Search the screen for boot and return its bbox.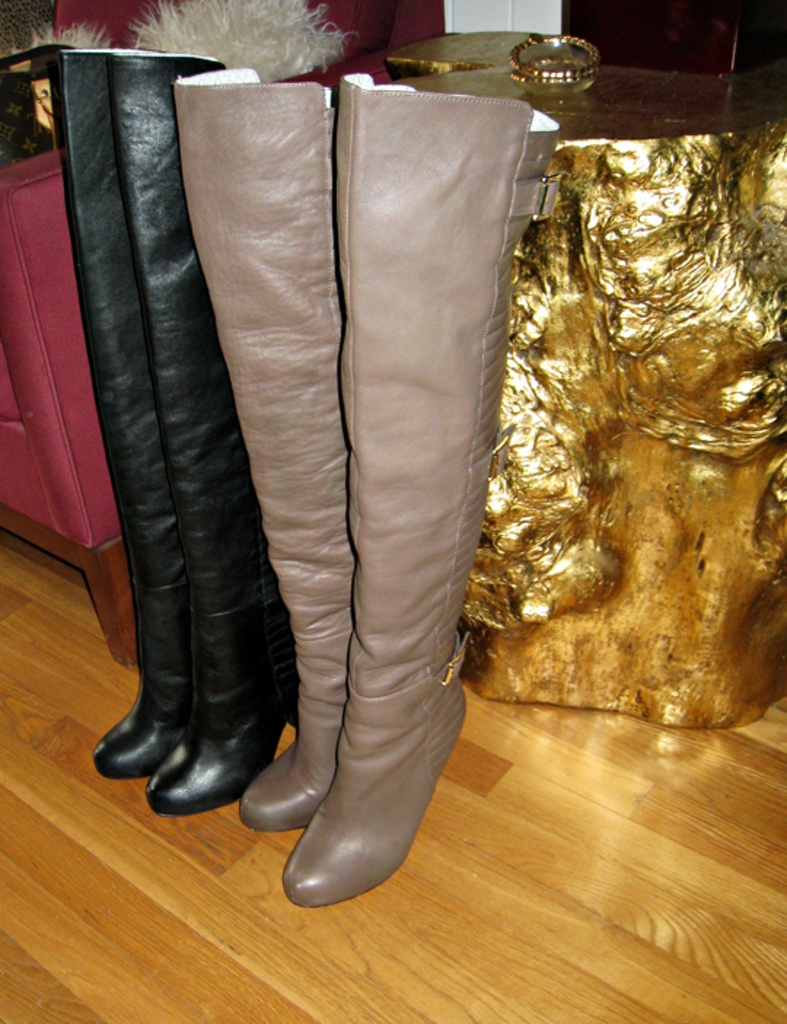
Found: l=137, t=50, r=281, b=814.
